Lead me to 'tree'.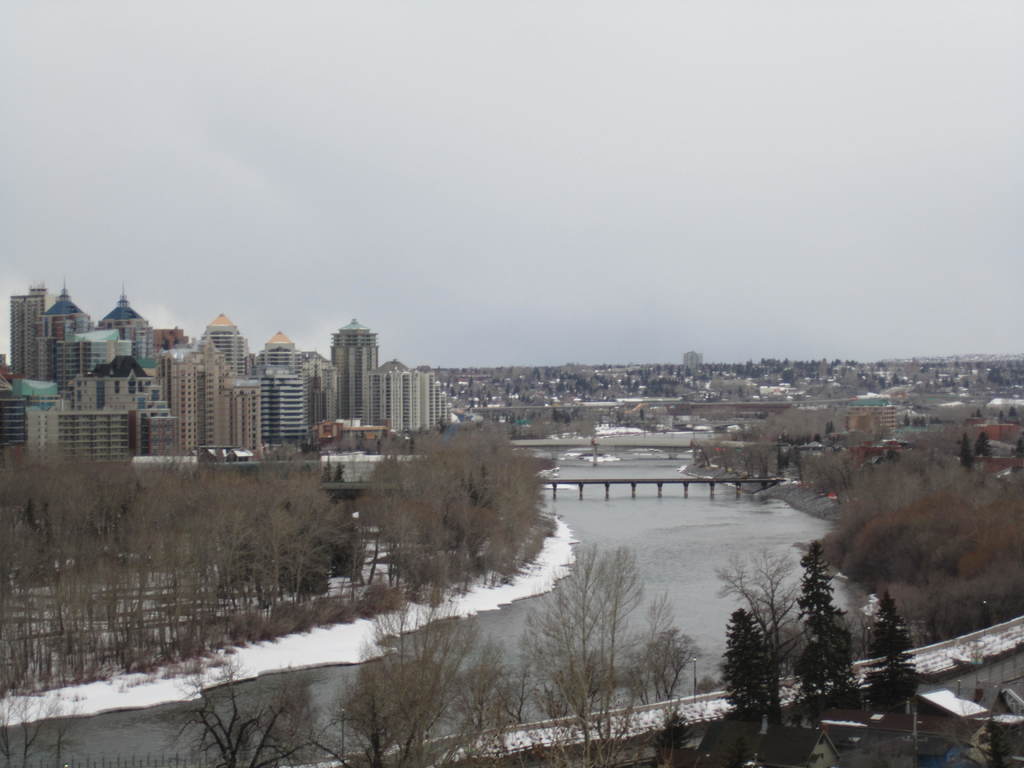
Lead to {"x1": 794, "y1": 541, "x2": 849, "y2": 704}.
